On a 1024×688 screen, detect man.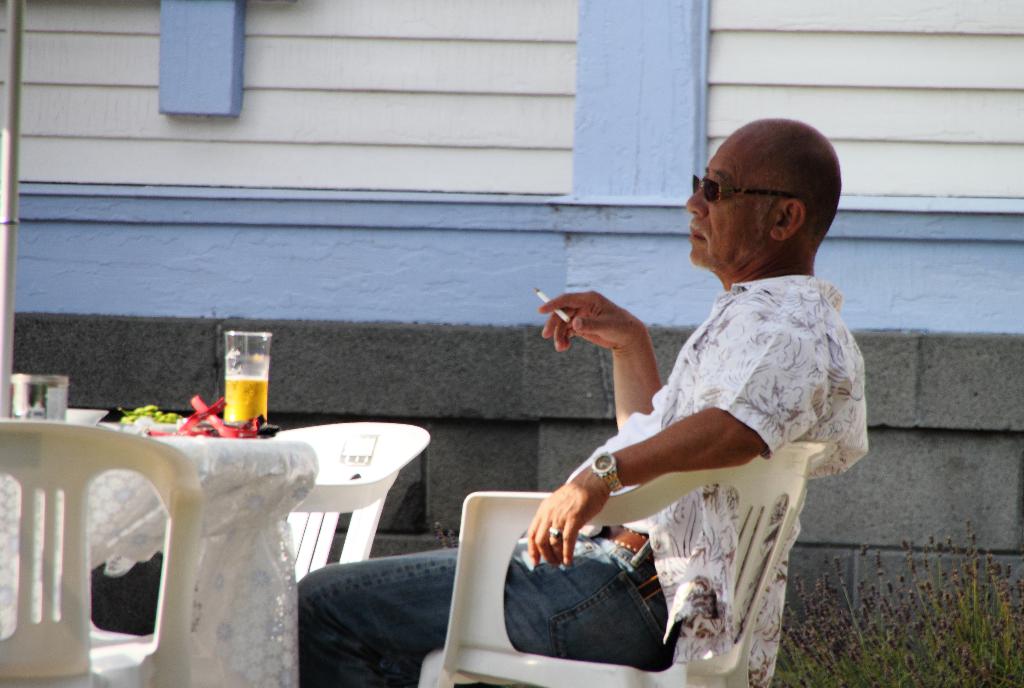
select_region(301, 111, 866, 687).
